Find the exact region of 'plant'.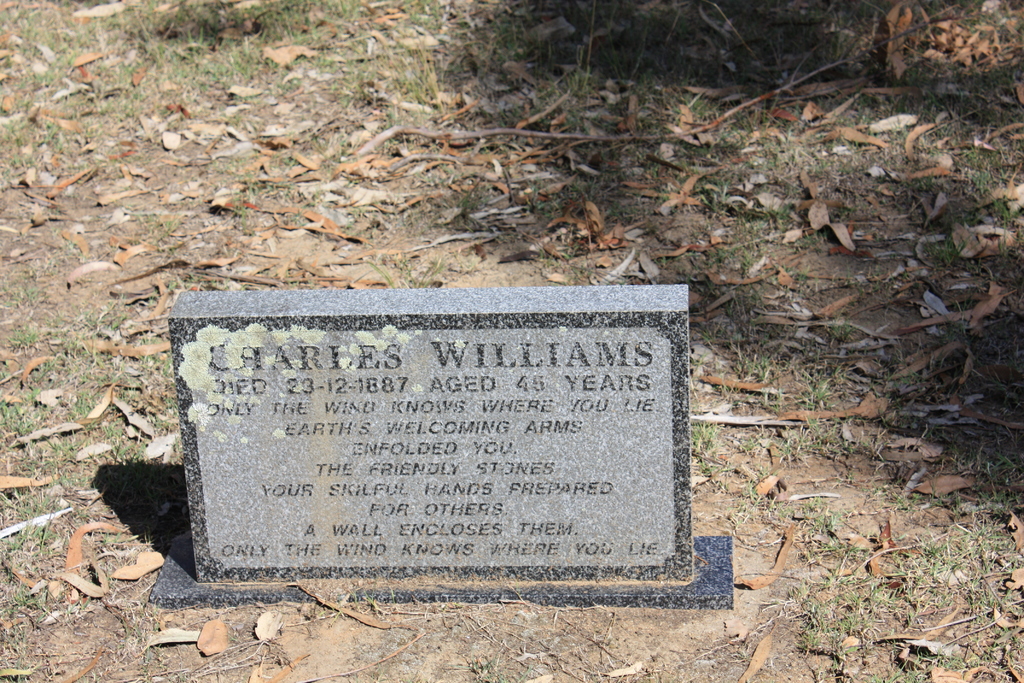
Exact region: 803:0:938:86.
